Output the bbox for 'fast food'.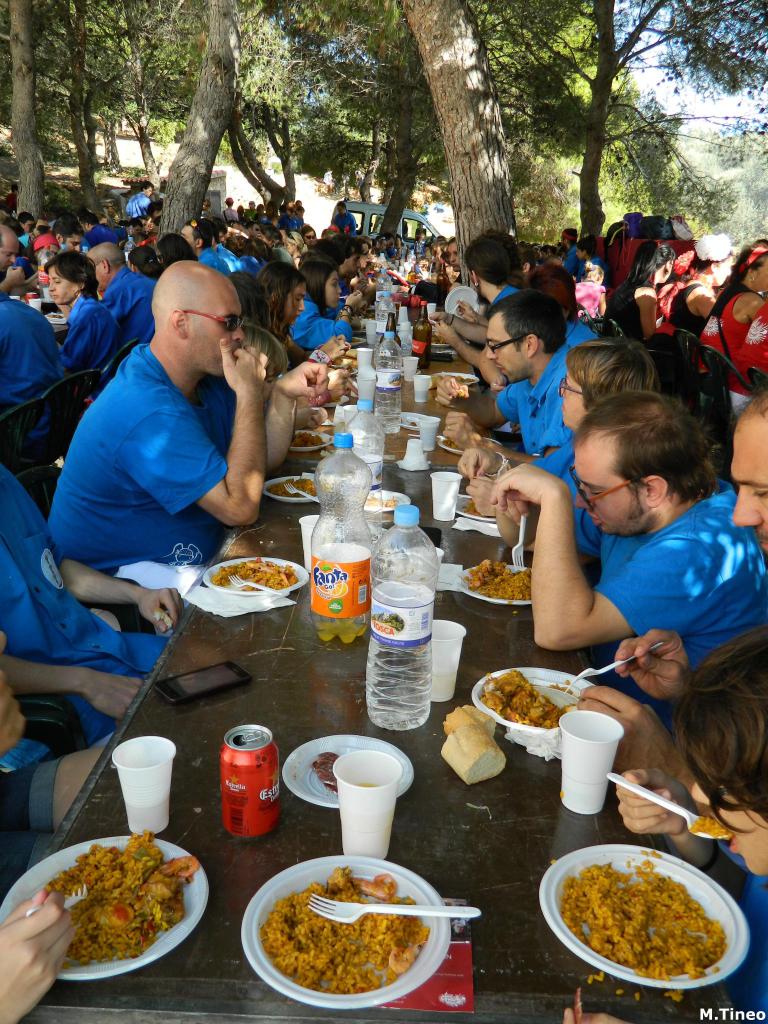
pyautogui.locateOnScreen(262, 867, 434, 993).
